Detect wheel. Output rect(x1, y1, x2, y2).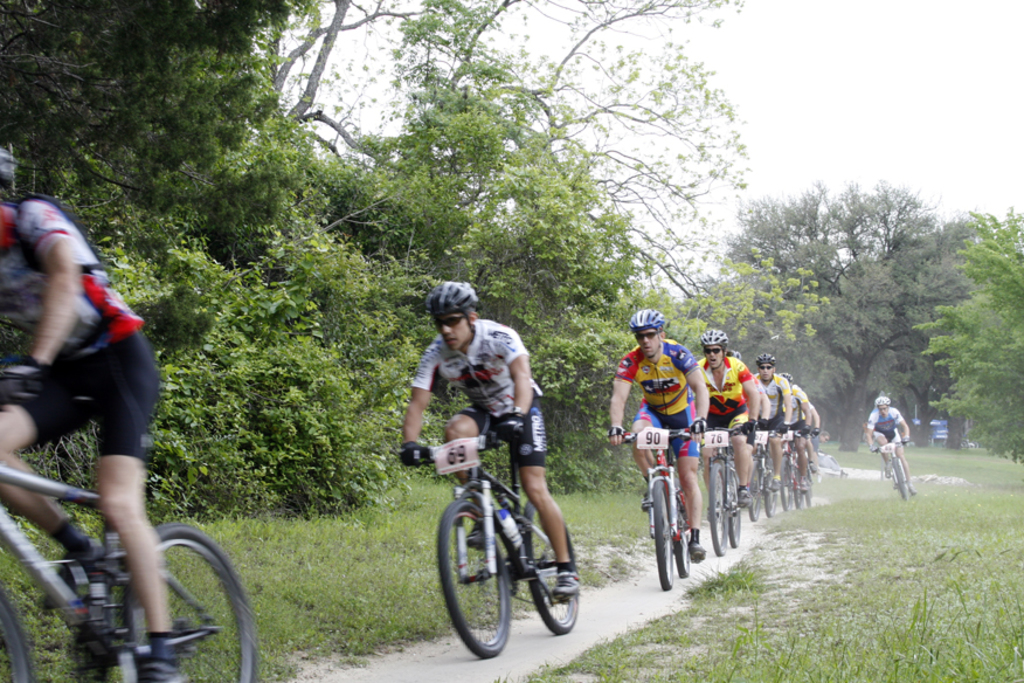
rect(749, 465, 762, 520).
